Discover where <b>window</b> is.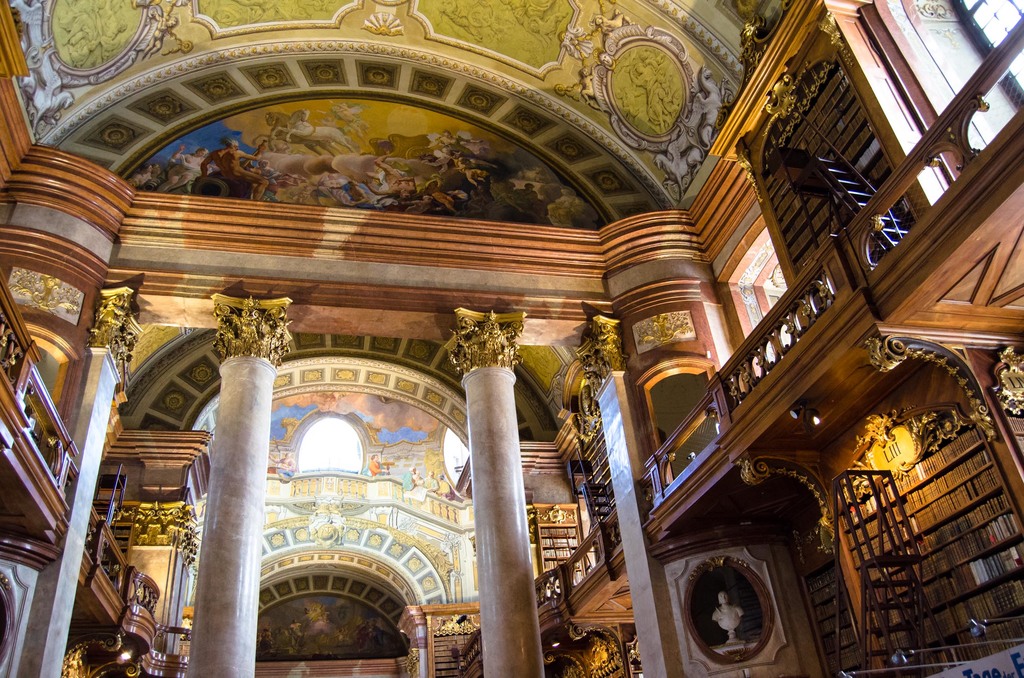
Discovered at box(877, 0, 1023, 159).
